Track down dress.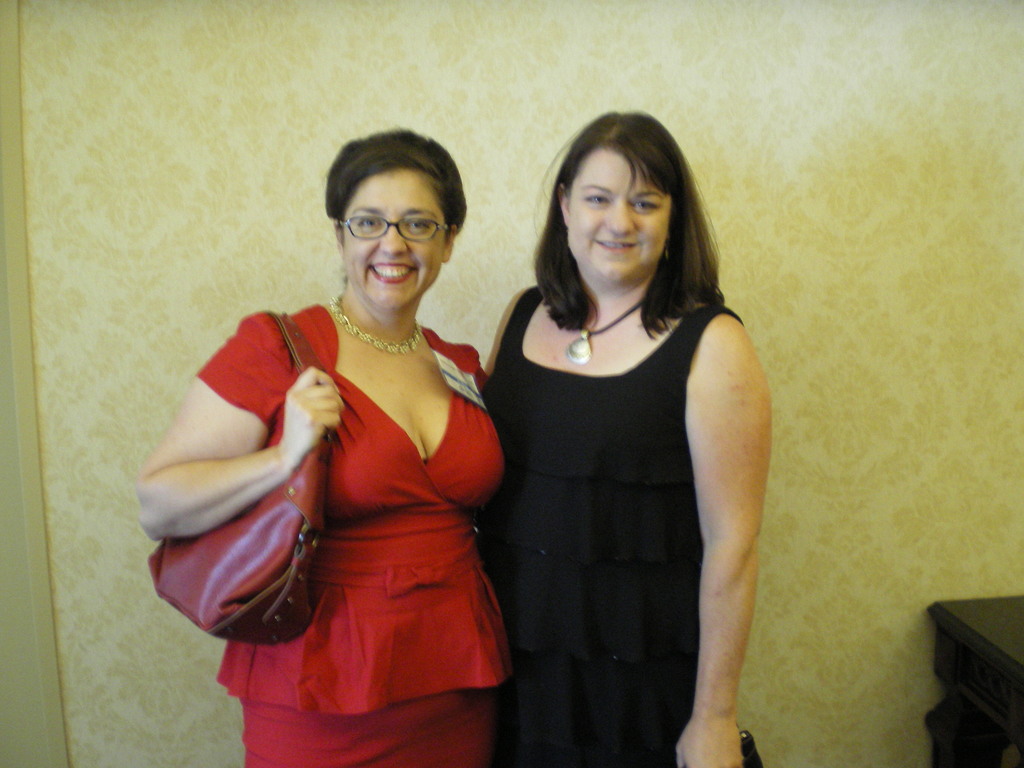
Tracked to 478,285,744,767.
